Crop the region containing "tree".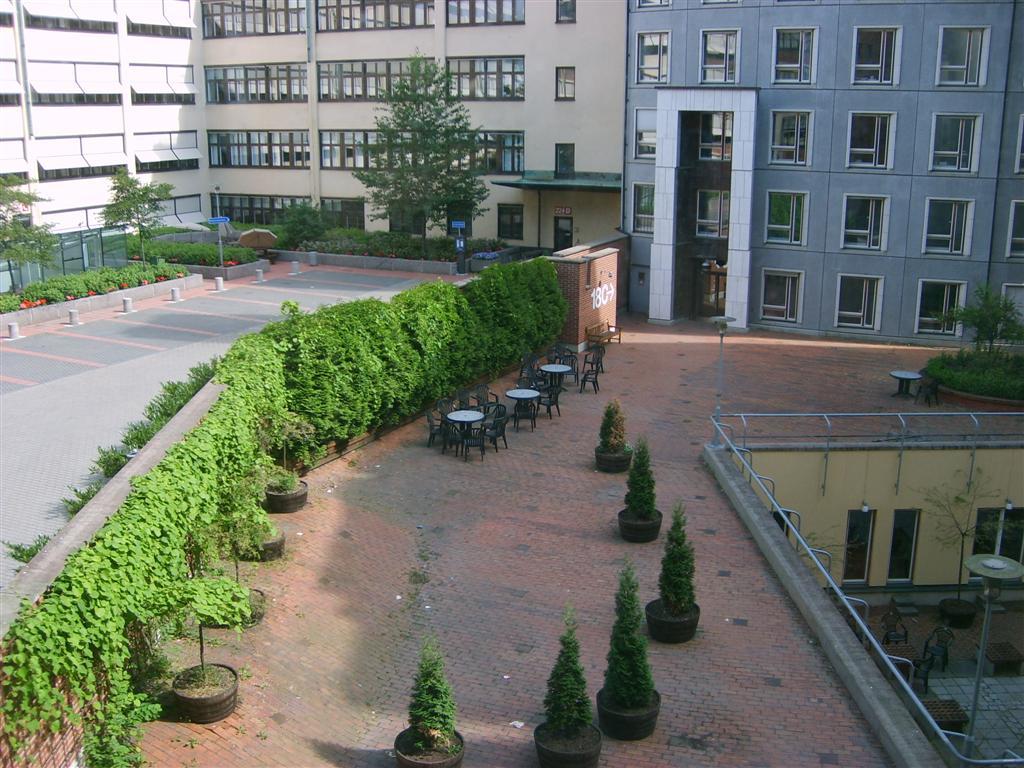
Crop region: bbox(401, 266, 507, 400).
